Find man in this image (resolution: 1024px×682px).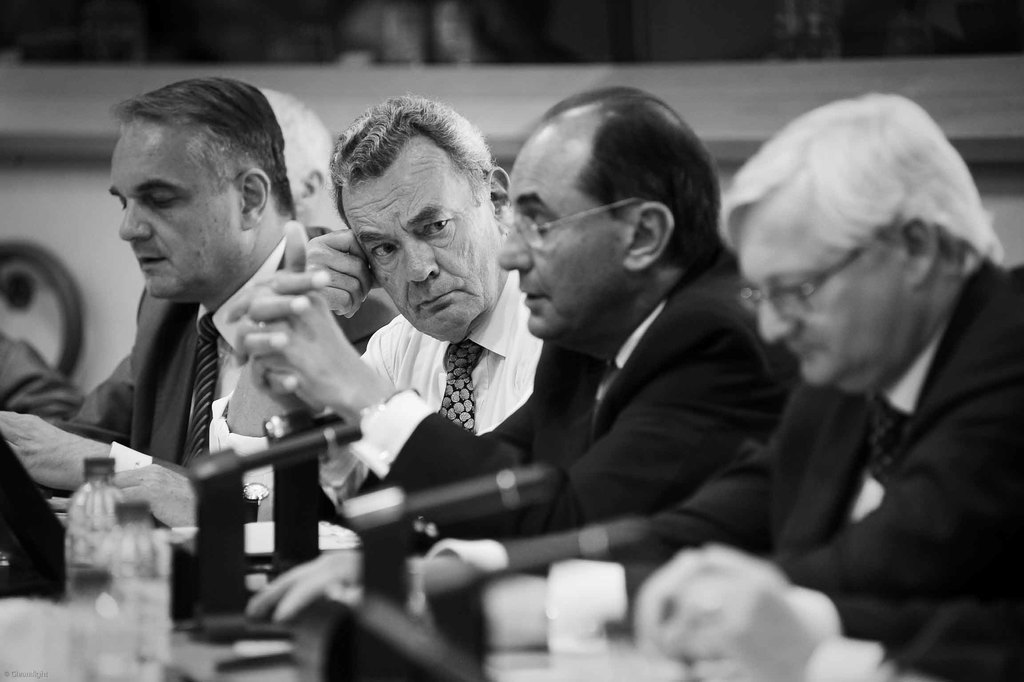
bbox(0, 77, 326, 533).
